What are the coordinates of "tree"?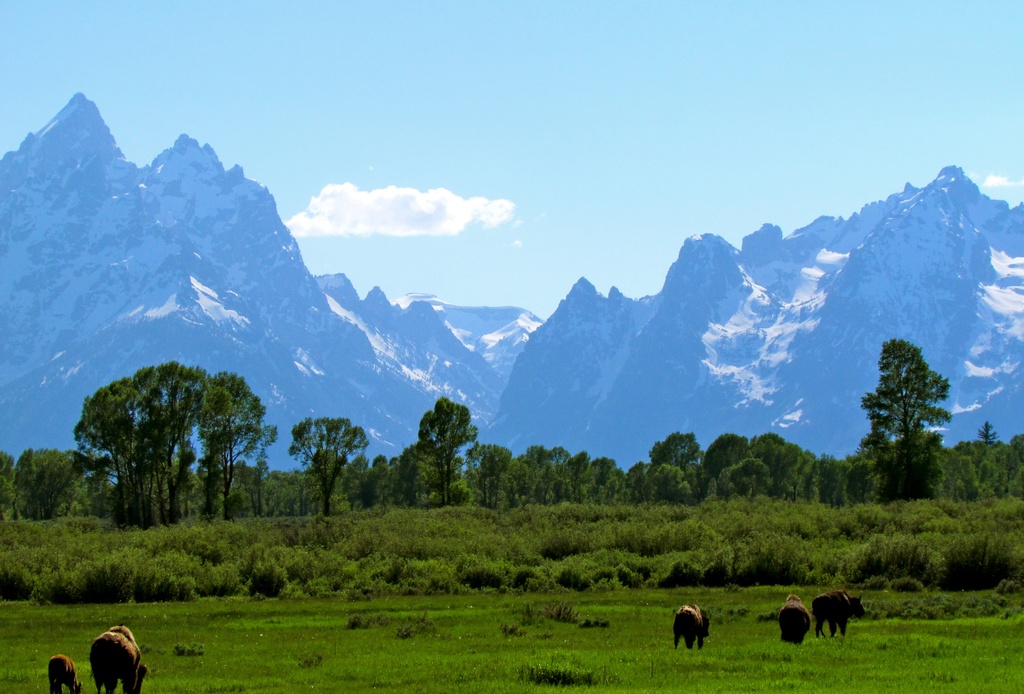
locate(286, 410, 369, 525).
